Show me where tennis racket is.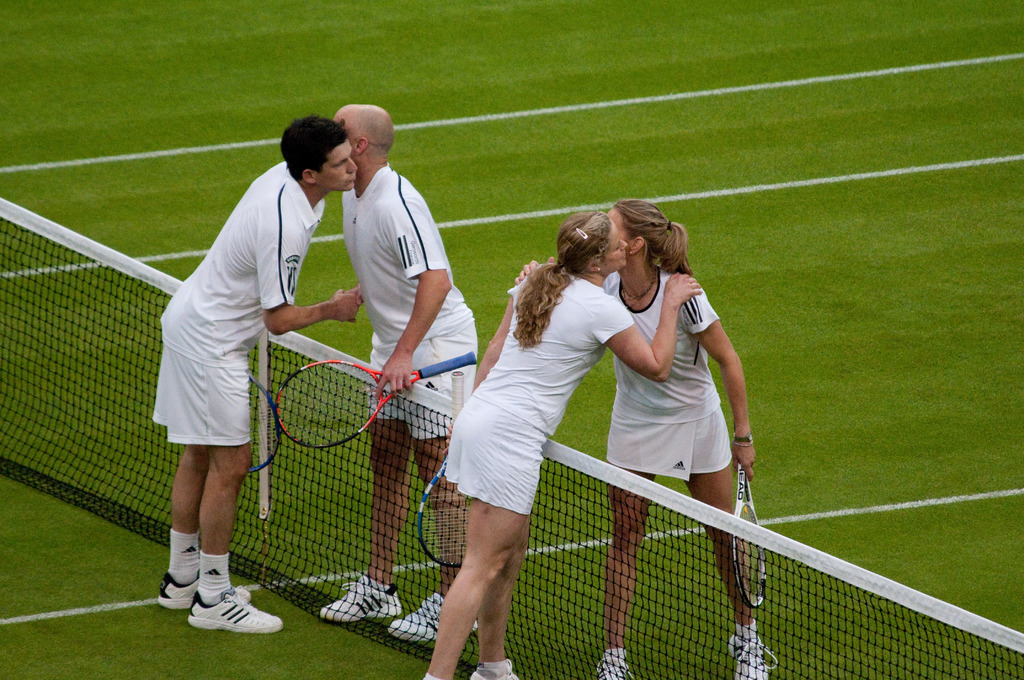
tennis racket is at 737/460/770/613.
